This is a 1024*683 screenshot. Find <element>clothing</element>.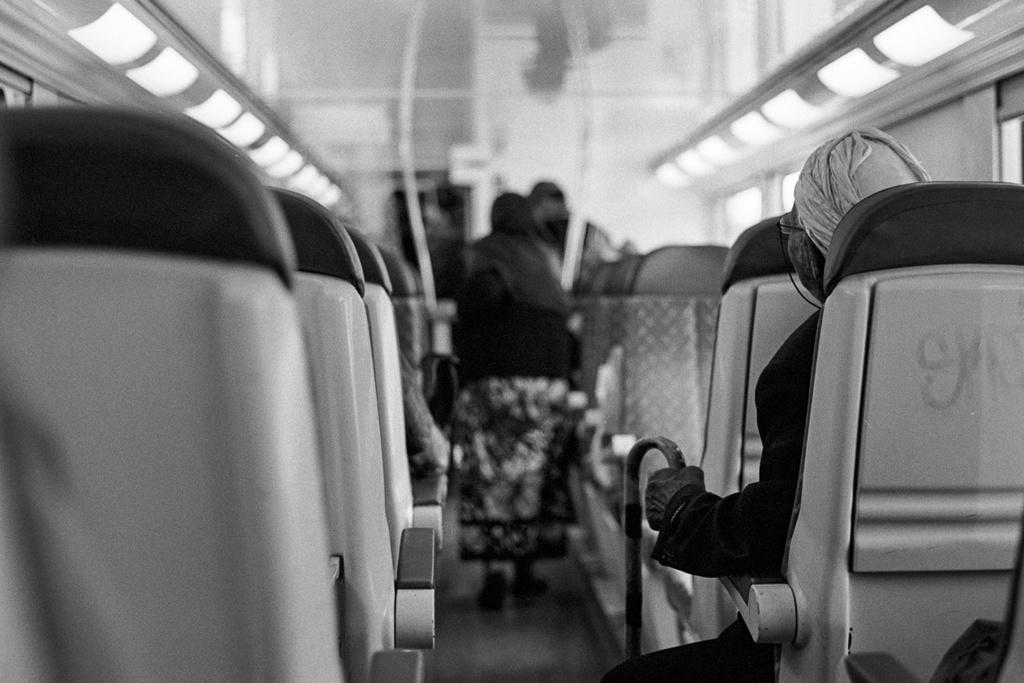
Bounding box: (x1=444, y1=182, x2=595, y2=418).
